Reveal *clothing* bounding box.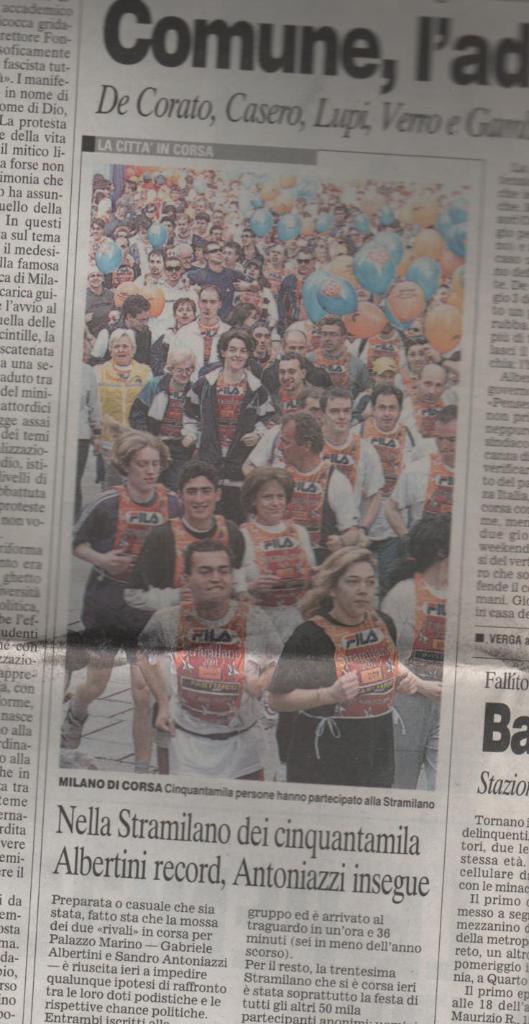
Revealed: <bbox>150, 521, 245, 603</bbox>.
